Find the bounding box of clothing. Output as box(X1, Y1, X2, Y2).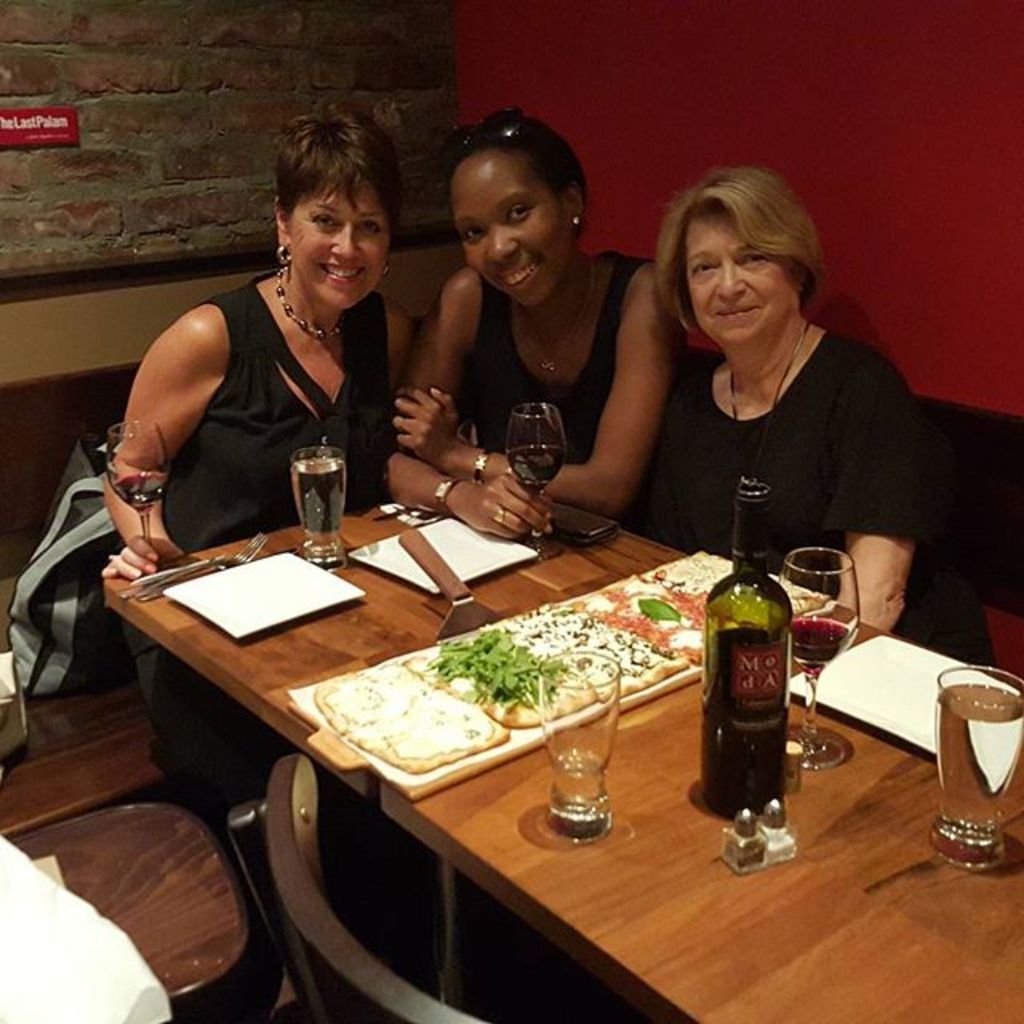
box(149, 266, 394, 814).
